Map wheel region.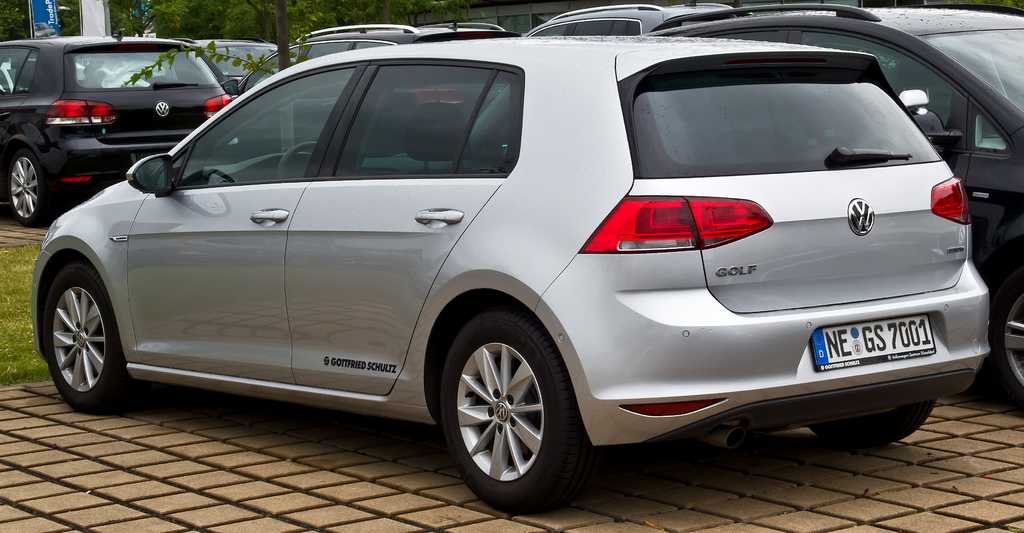
Mapped to detection(3, 141, 59, 228).
